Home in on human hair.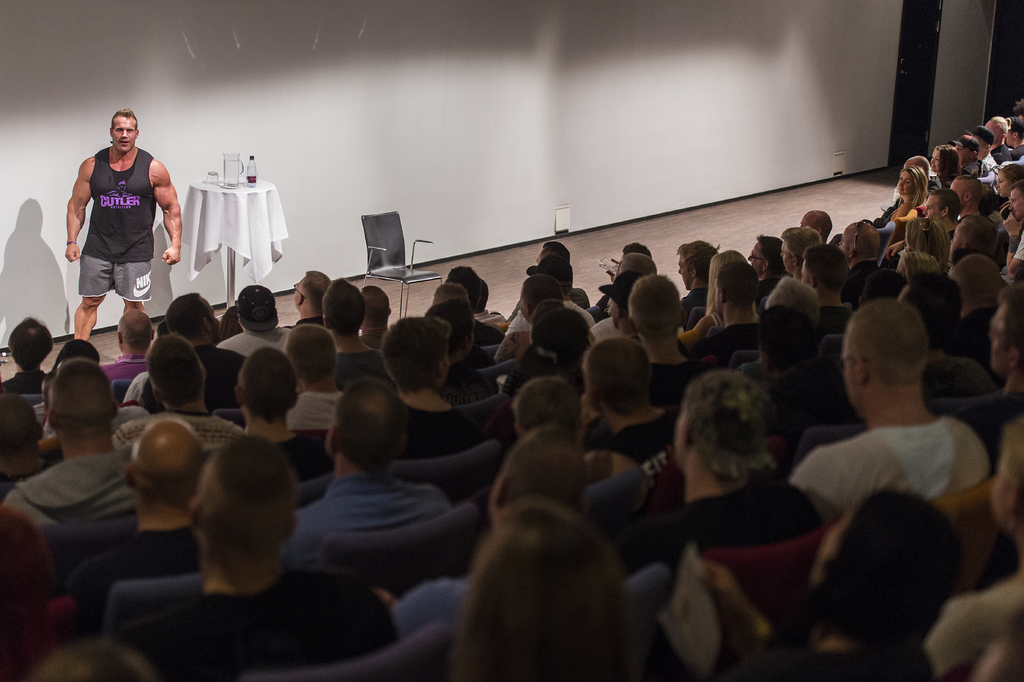
Homed in at 324,278,365,335.
